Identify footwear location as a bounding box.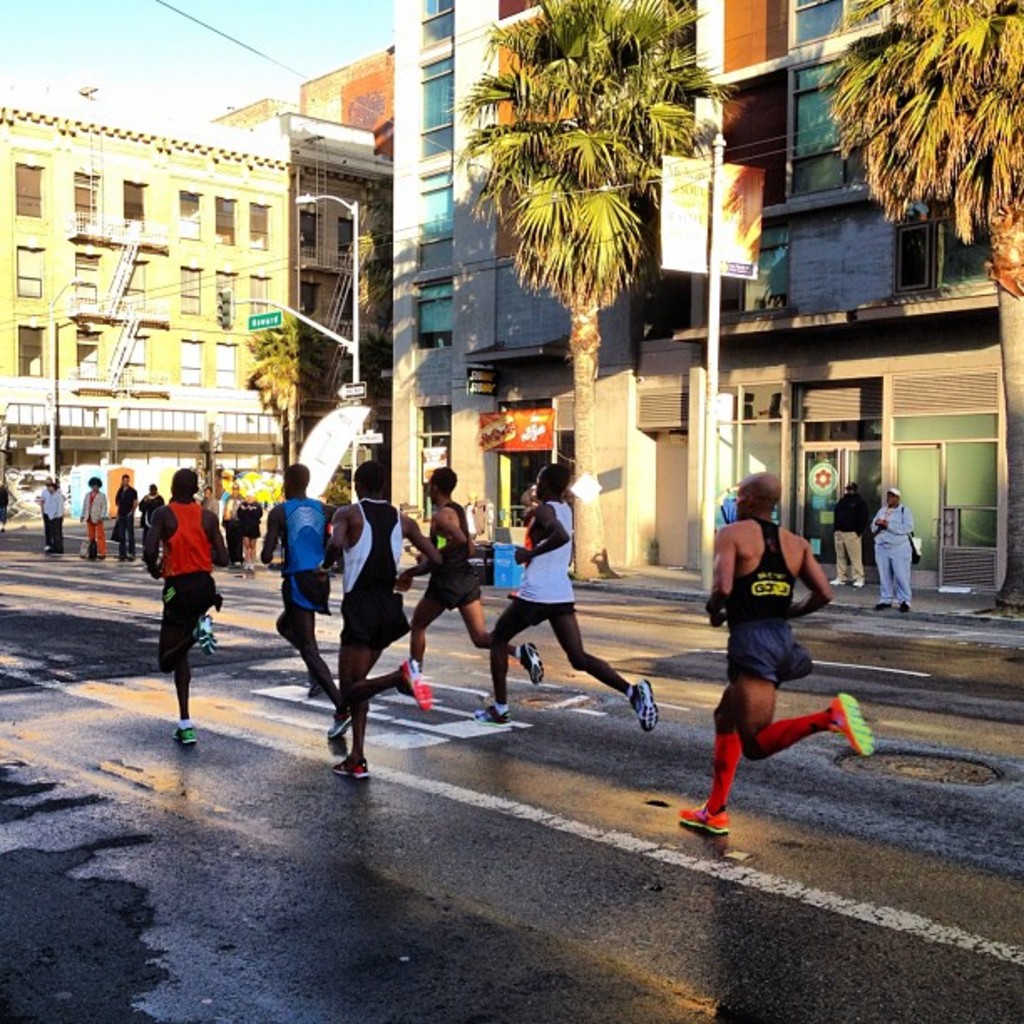
rect(897, 601, 910, 612).
